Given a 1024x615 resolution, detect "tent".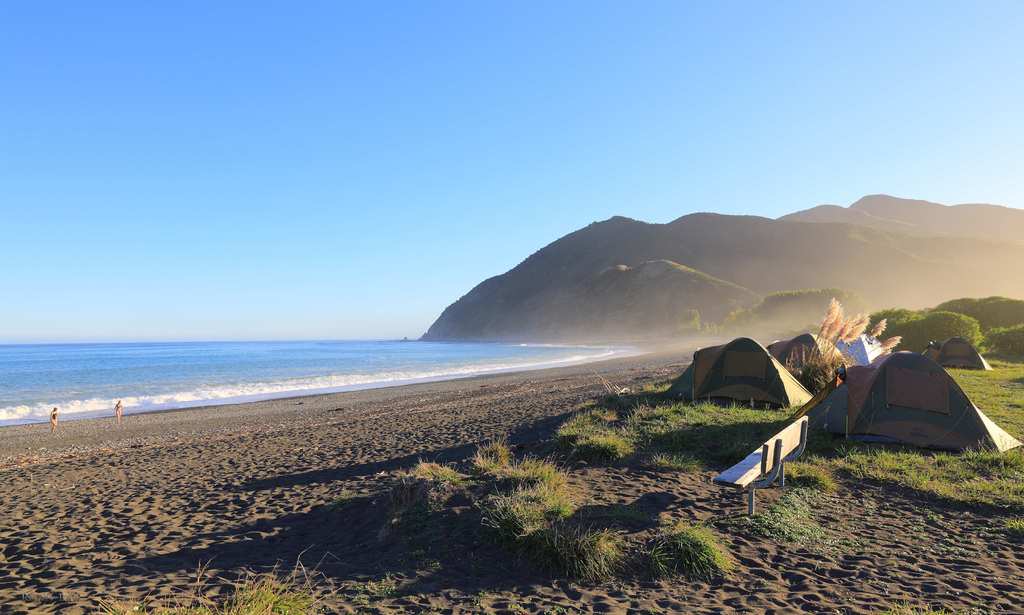
813,347,1019,479.
